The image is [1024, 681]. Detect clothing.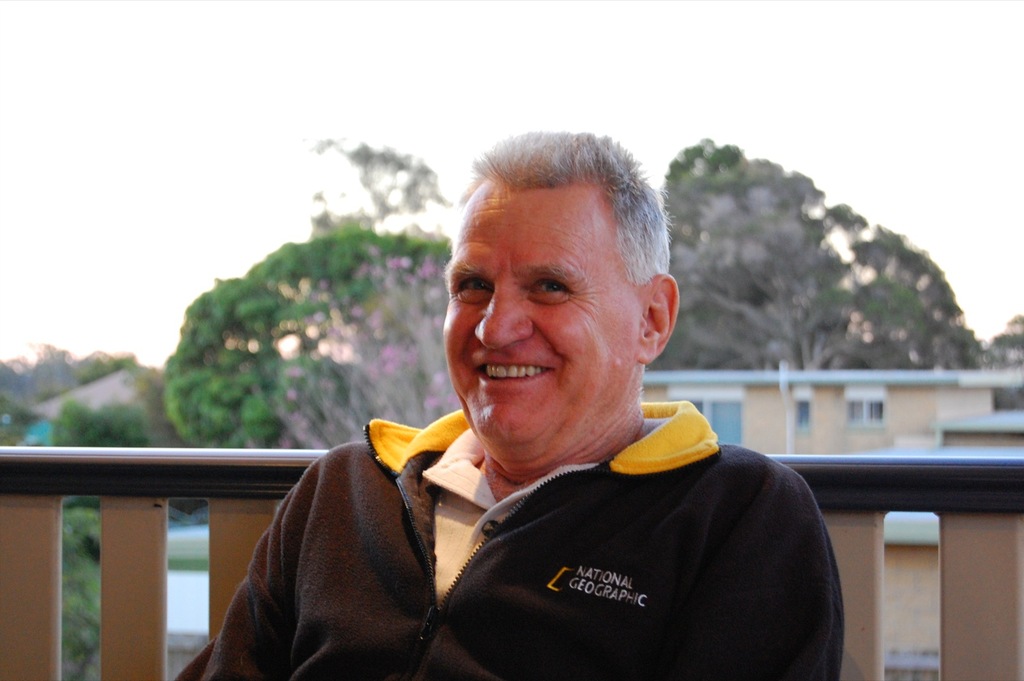
Detection: (183,388,876,680).
